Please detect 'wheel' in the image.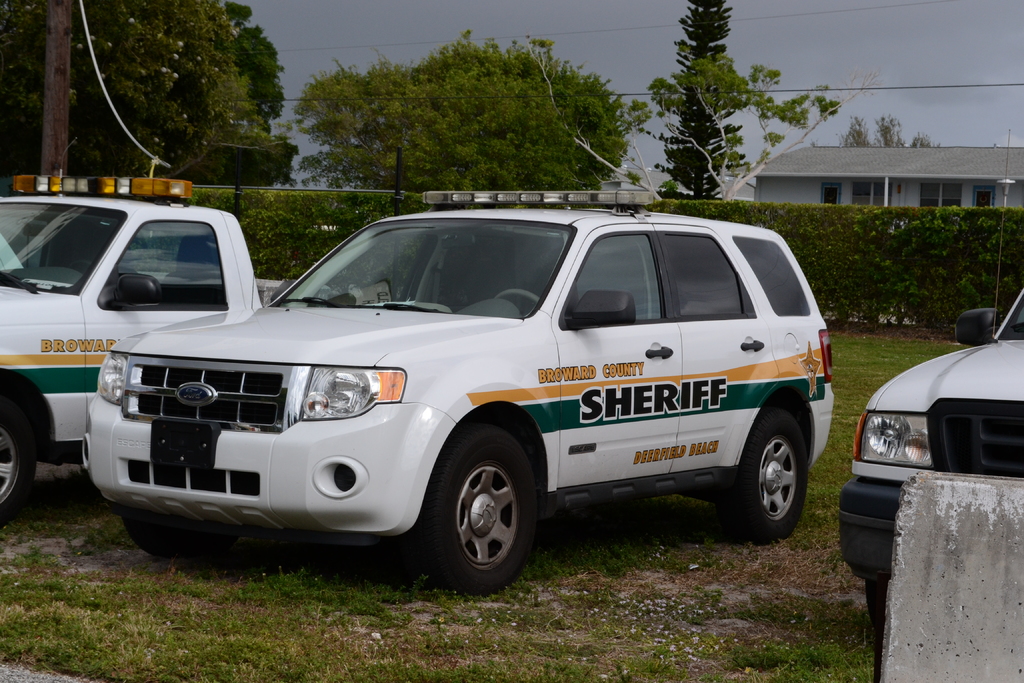
region(863, 580, 890, 633).
